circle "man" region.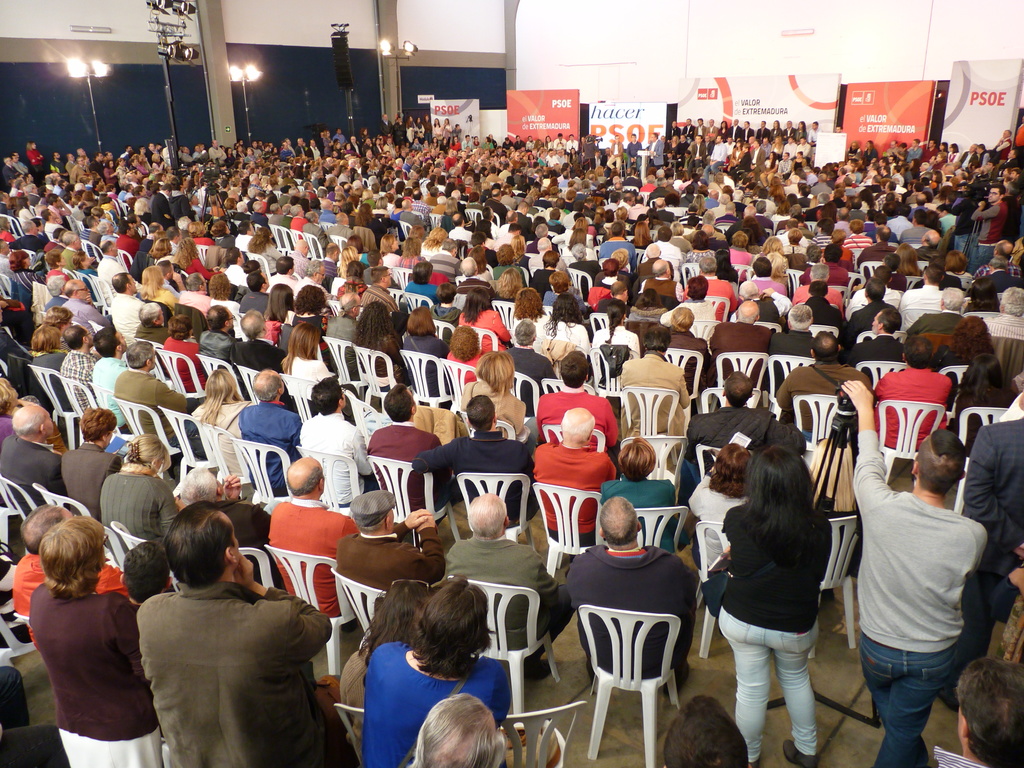
Region: (x1=701, y1=297, x2=776, y2=393).
